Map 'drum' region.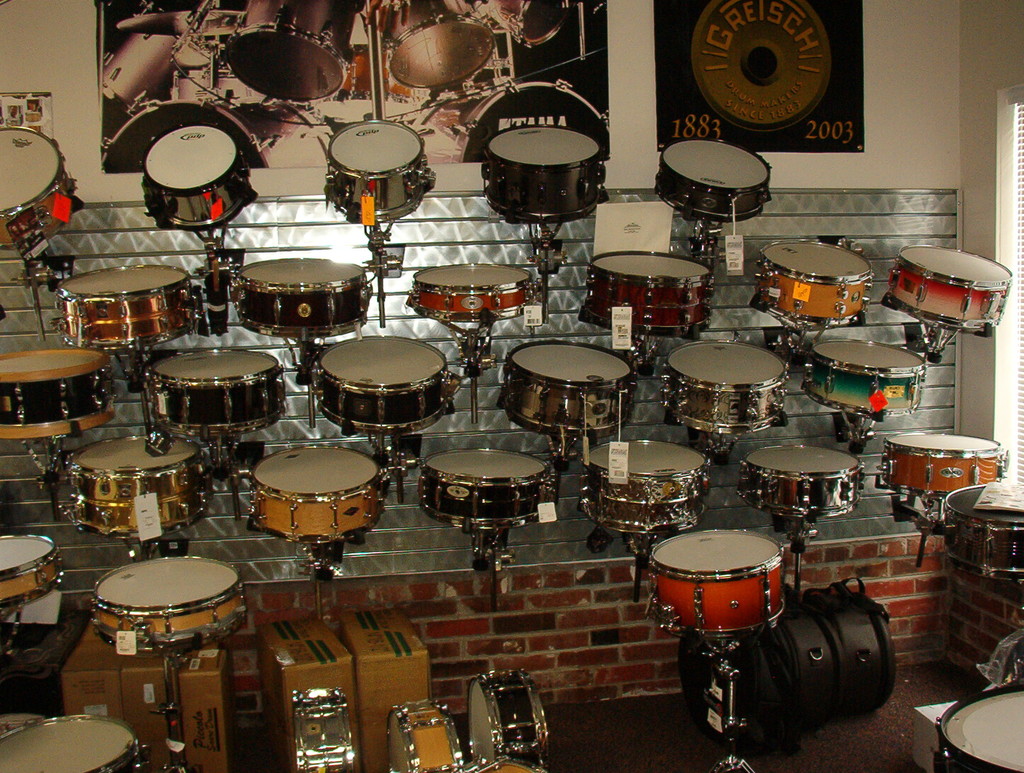
Mapped to rect(70, 429, 216, 540).
